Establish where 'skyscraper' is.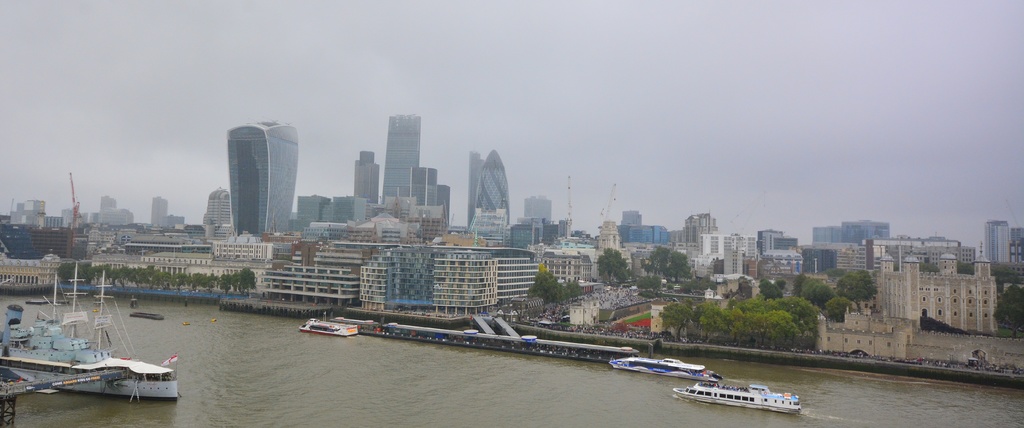
Established at box(982, 222, 1011, 266).
